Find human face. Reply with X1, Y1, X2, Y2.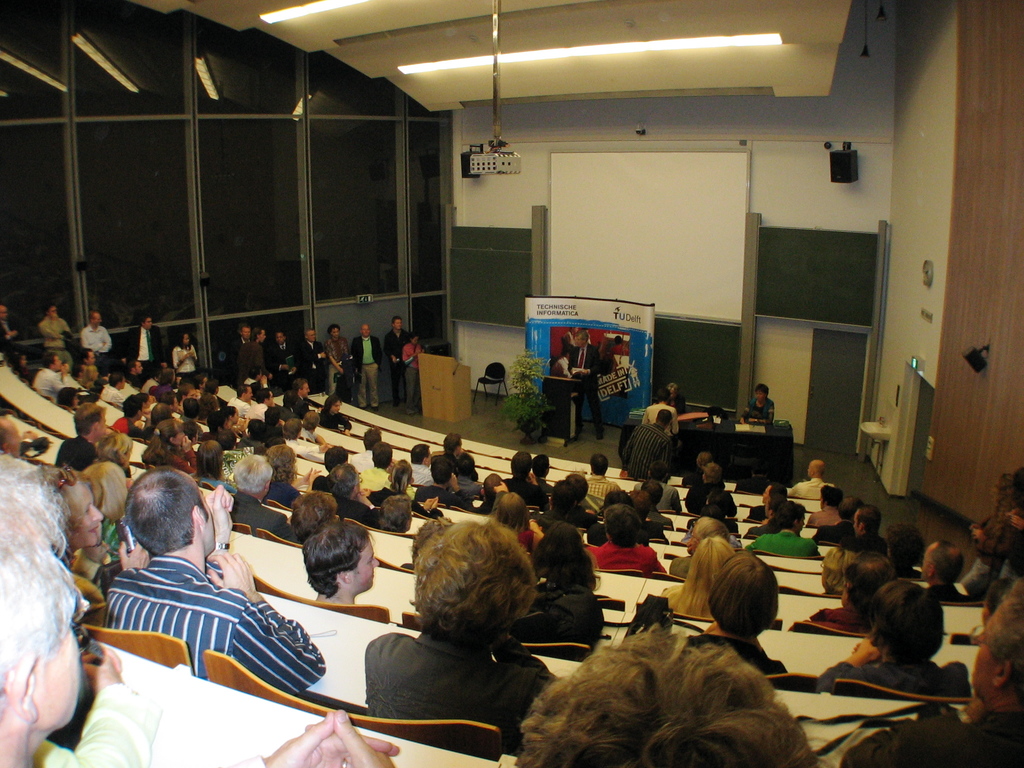
364, 330, 365, 339.
